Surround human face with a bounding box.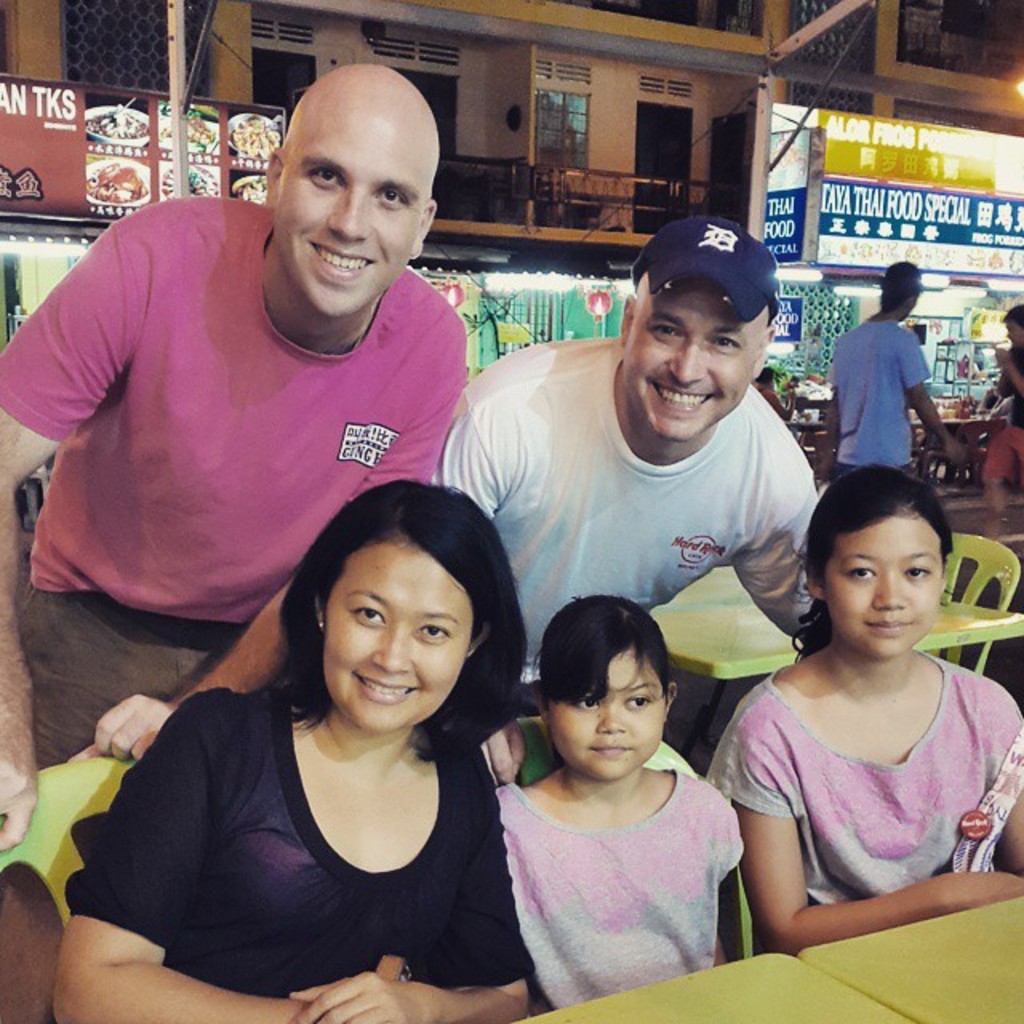
622, 282, 752, 438.
